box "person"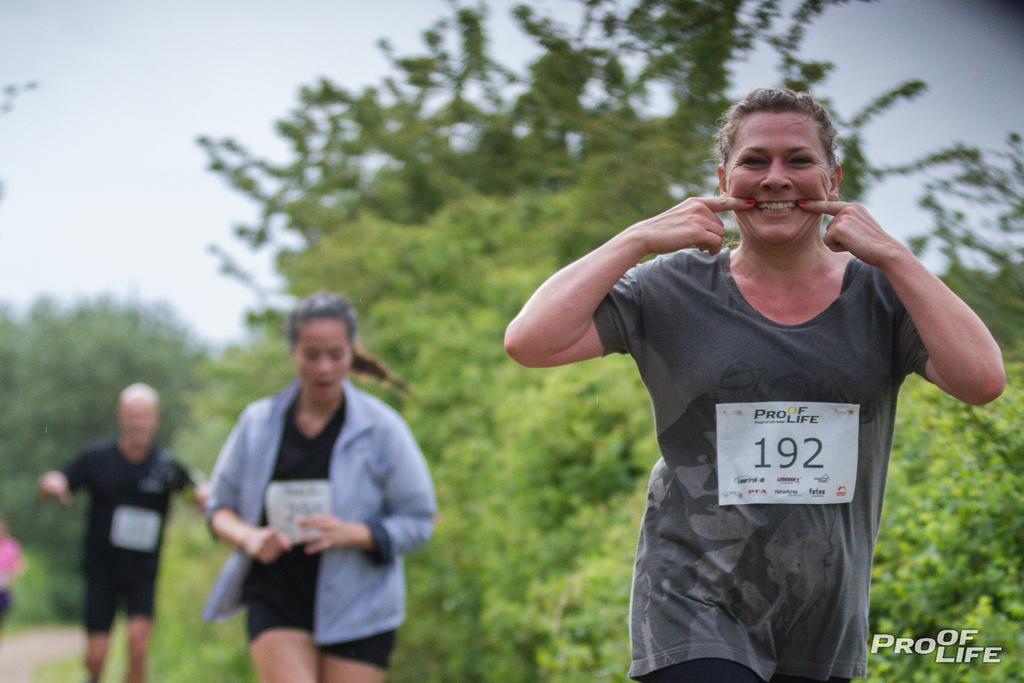
bbox=[203, 291, 440, 682]
